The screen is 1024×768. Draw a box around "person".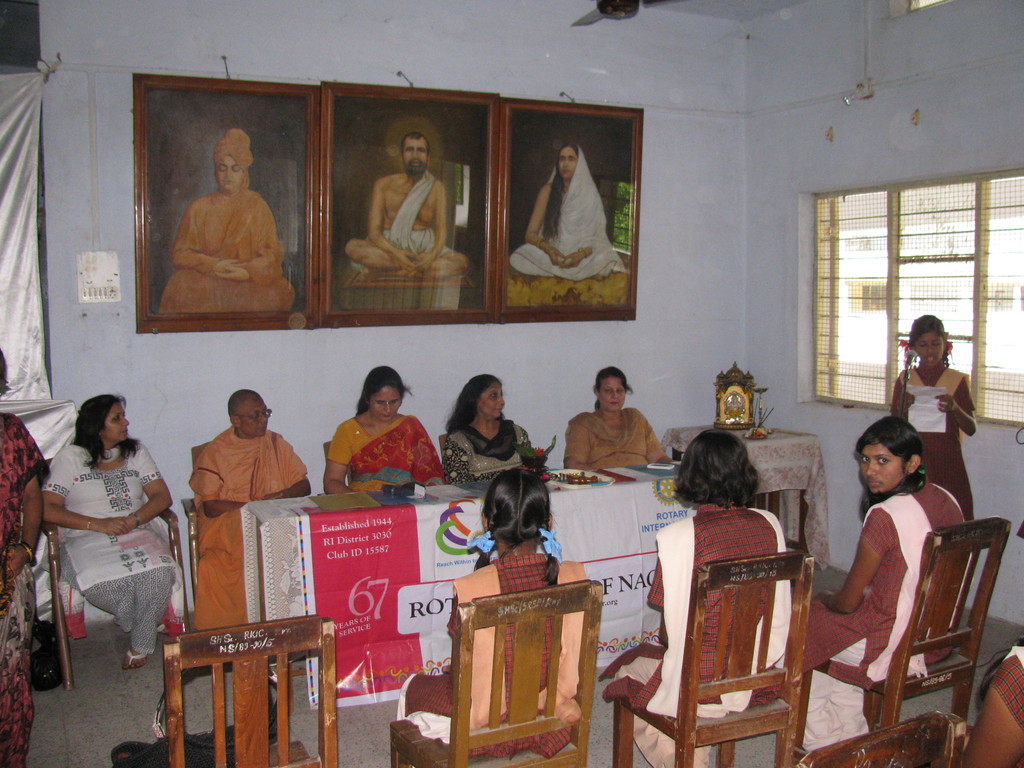
[x1=348, y1=135, x2=477, y2=281].
